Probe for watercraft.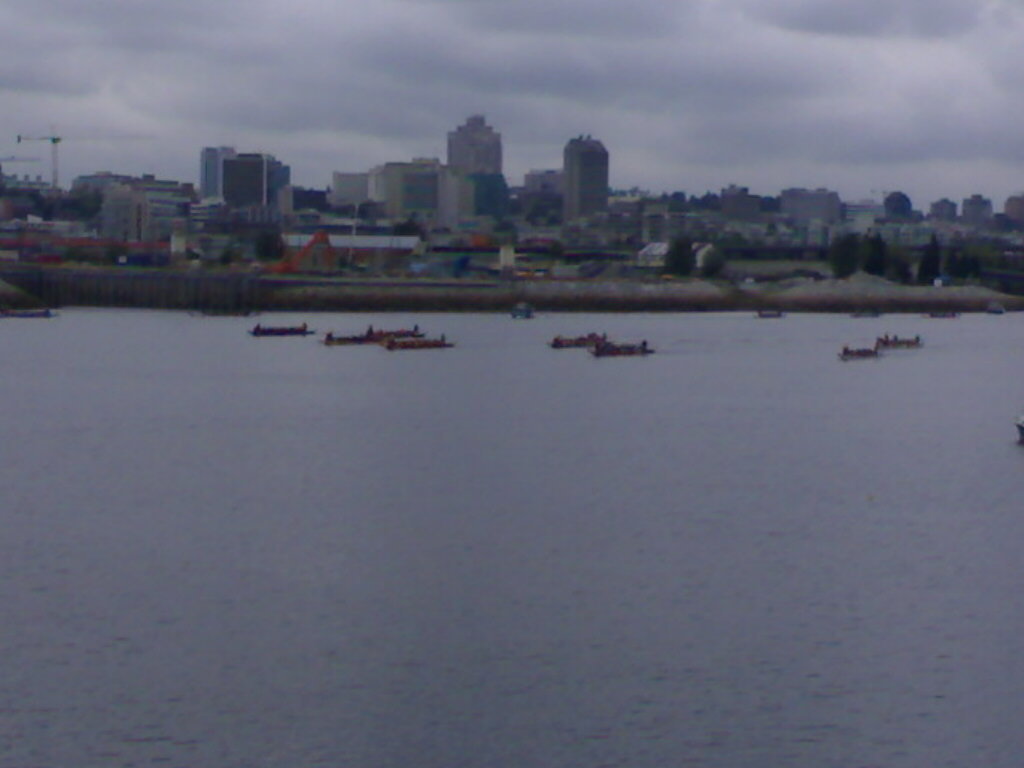
Probe result: locate(554, 334, 612, 350).
